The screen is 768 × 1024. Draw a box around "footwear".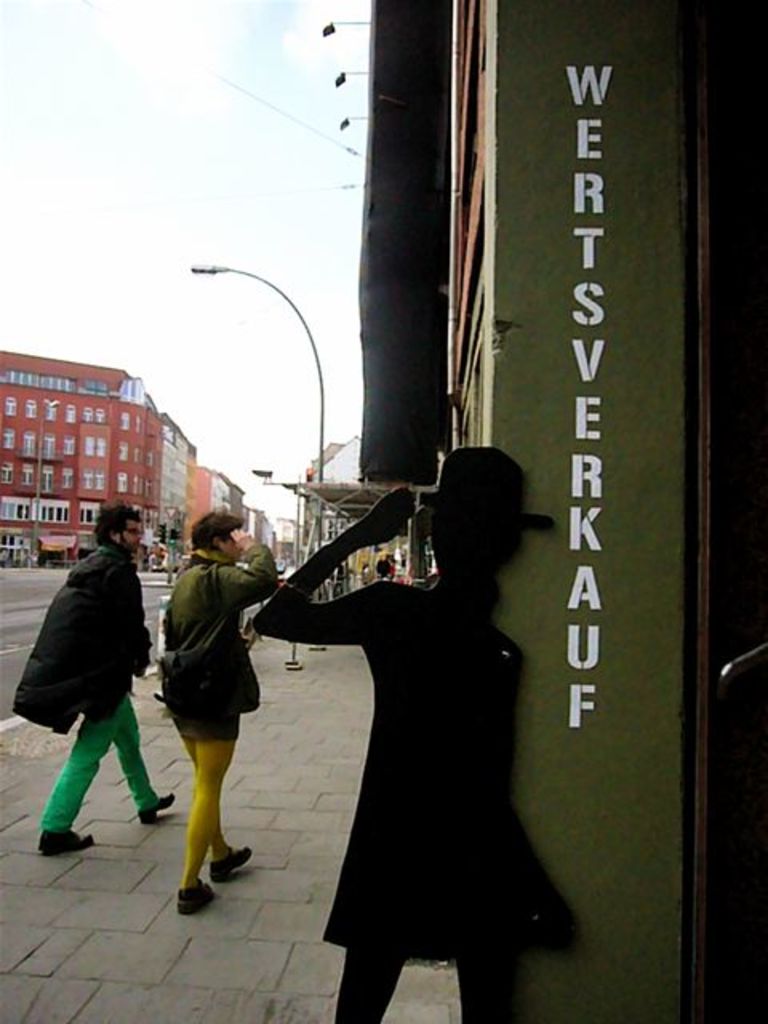
select_region(37, 827, 96, 853).
